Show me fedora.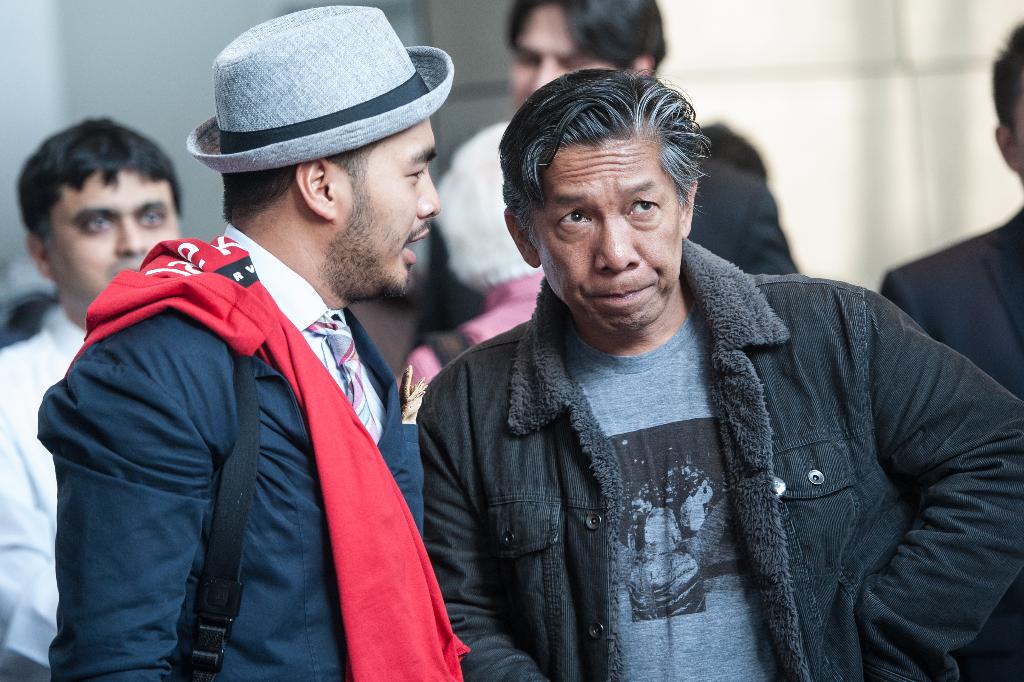
fedora is here: [left=180, top=0, right=454, bottom=172].
